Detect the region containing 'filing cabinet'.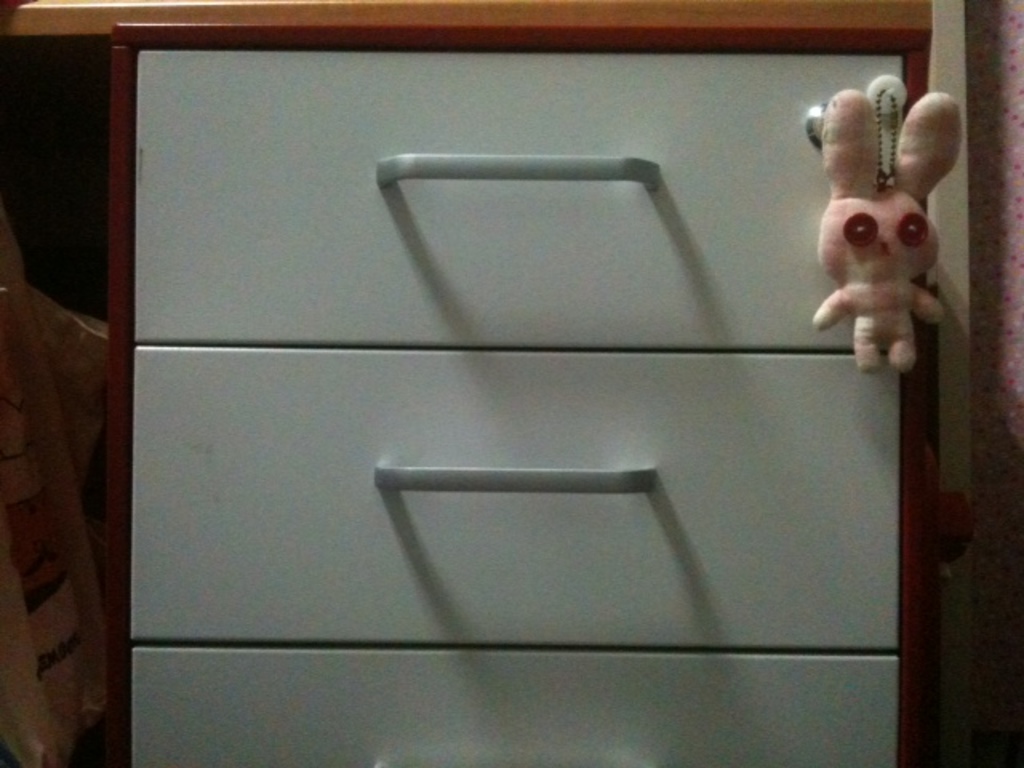
left=0, top=8, right=949, bottom=762.
